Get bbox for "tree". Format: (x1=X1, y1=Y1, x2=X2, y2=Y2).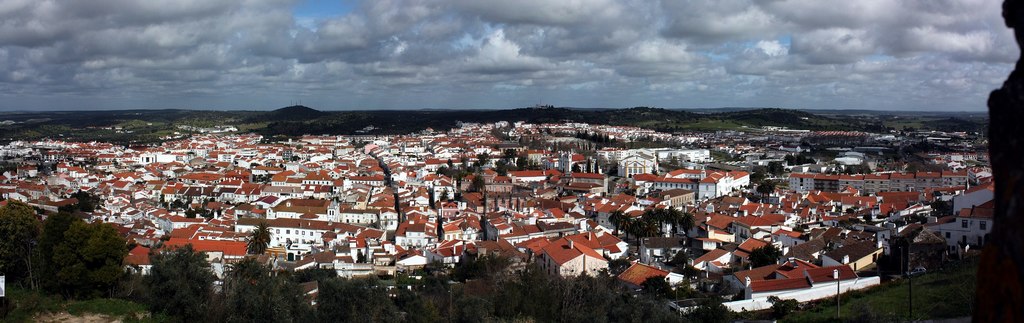
(x1=142, y1=245, x2=223, y2=322).
